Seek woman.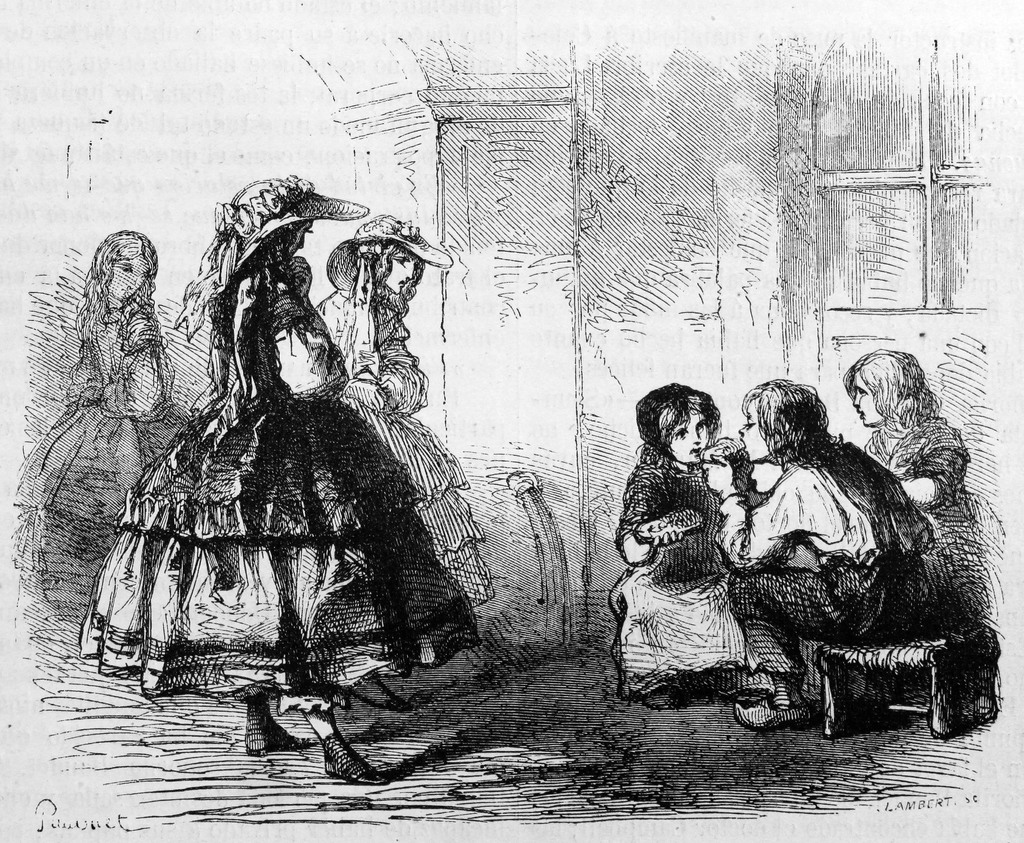
5/231/199/627.
